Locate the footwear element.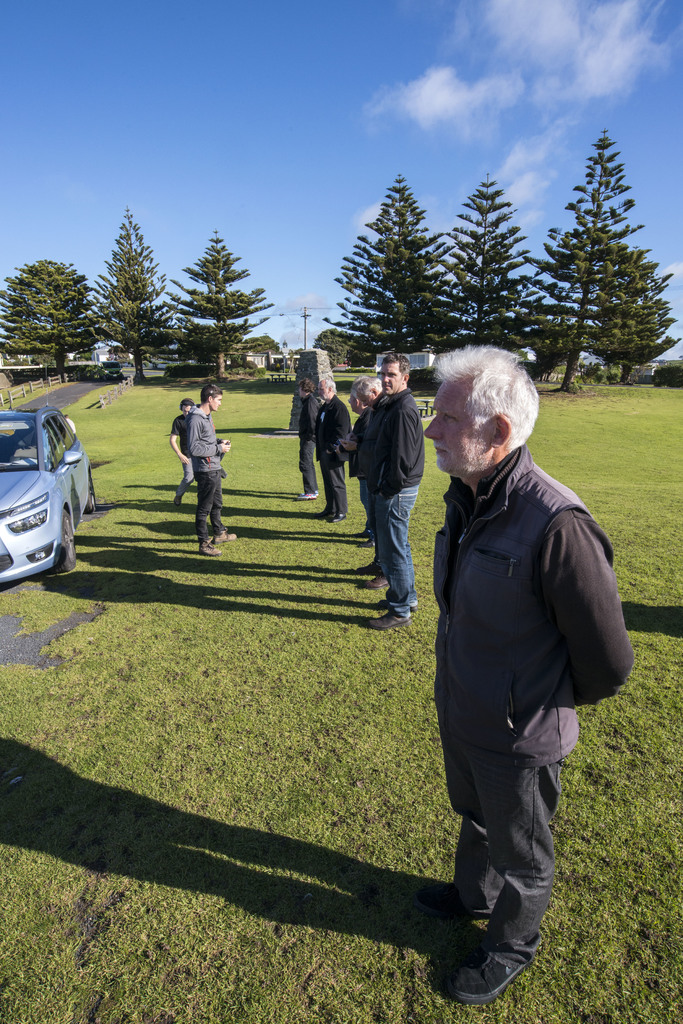
Element bbox: <region>293, 491, 316, 498</region>.
